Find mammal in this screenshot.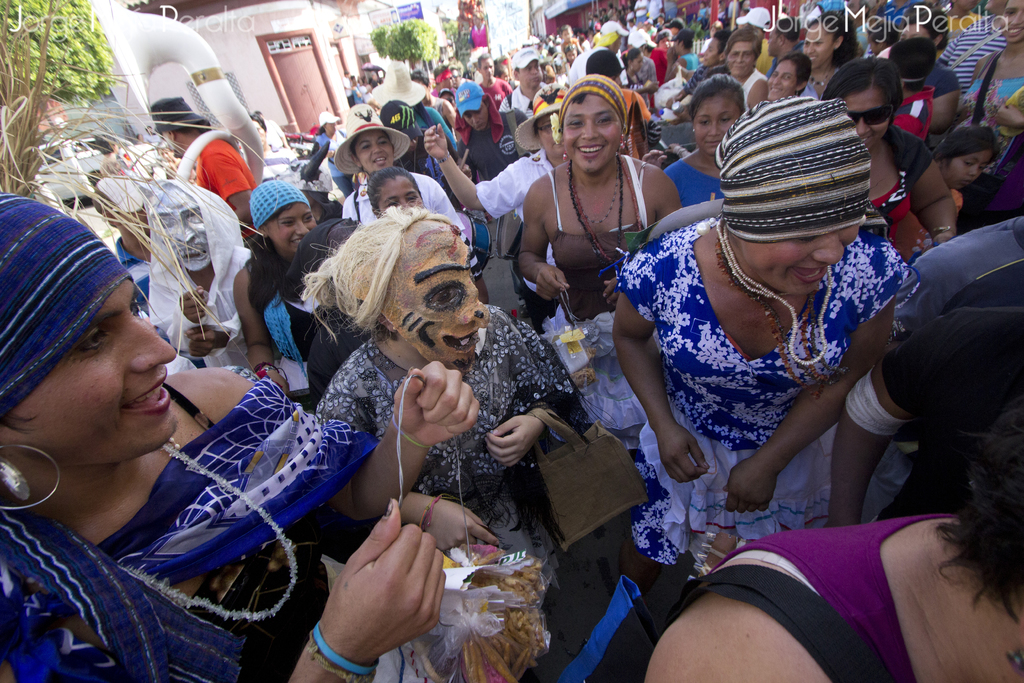
The bounding box for mammal is 598, 113, 940, 554.
